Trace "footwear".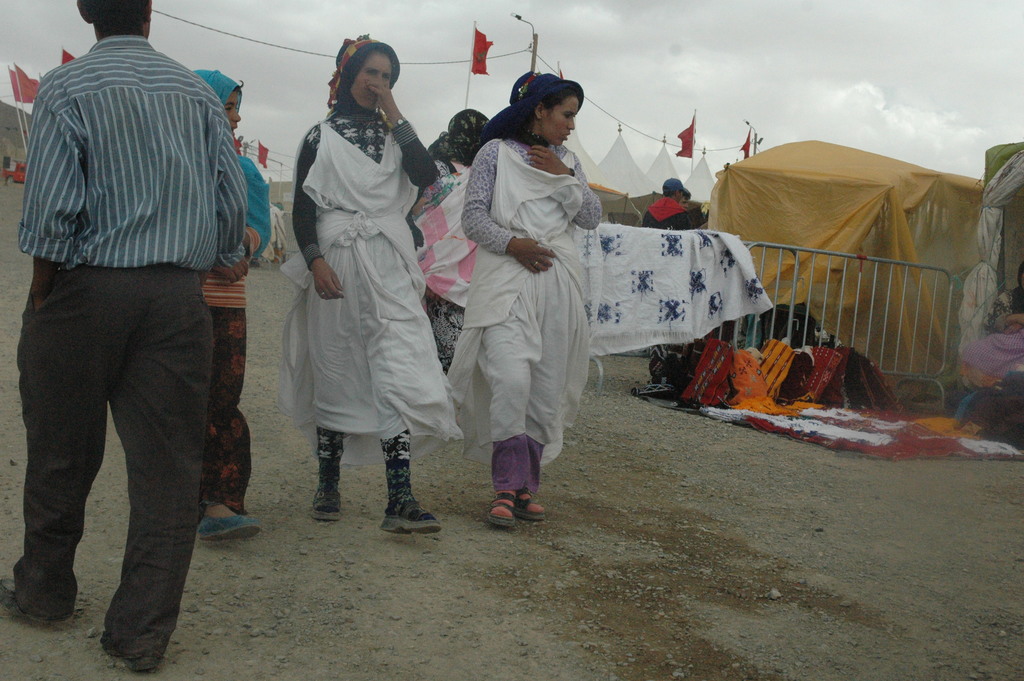
Traced to region(120, 661, 166, 679).
